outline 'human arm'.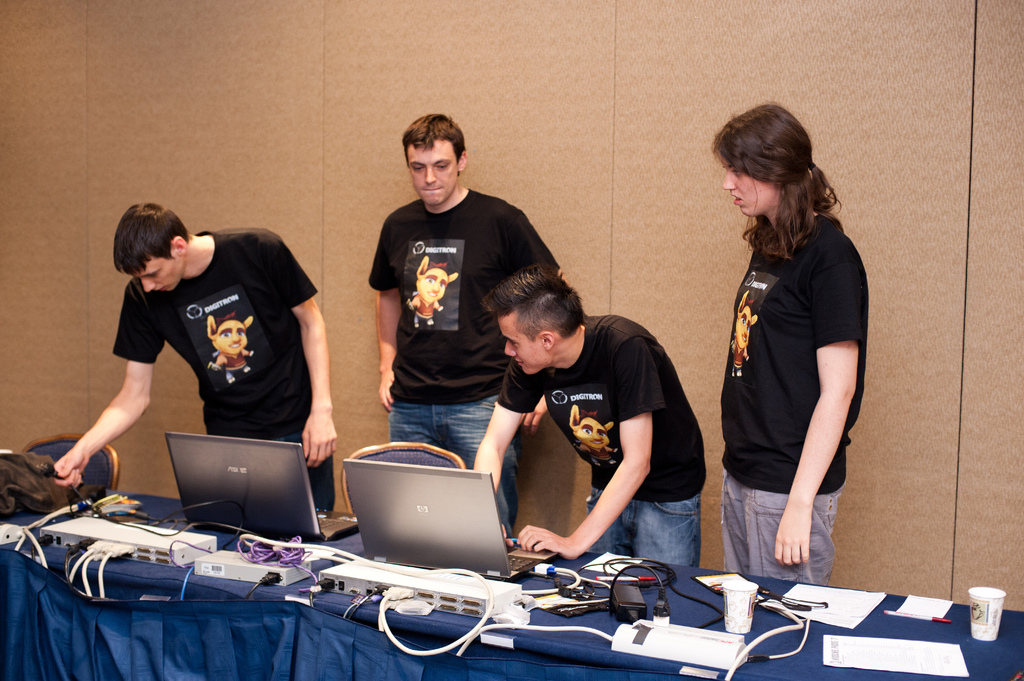
Outline: 467, 358, 547, 495.
